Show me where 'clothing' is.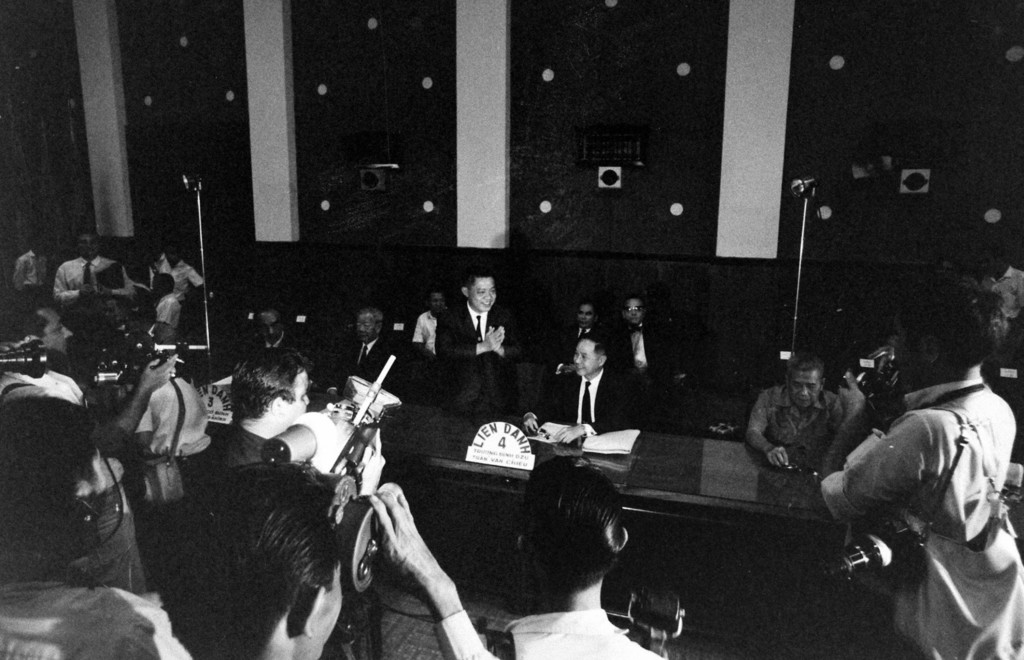
'clothing' is at (x1=415, y1=309, x2=438, y2=351).
